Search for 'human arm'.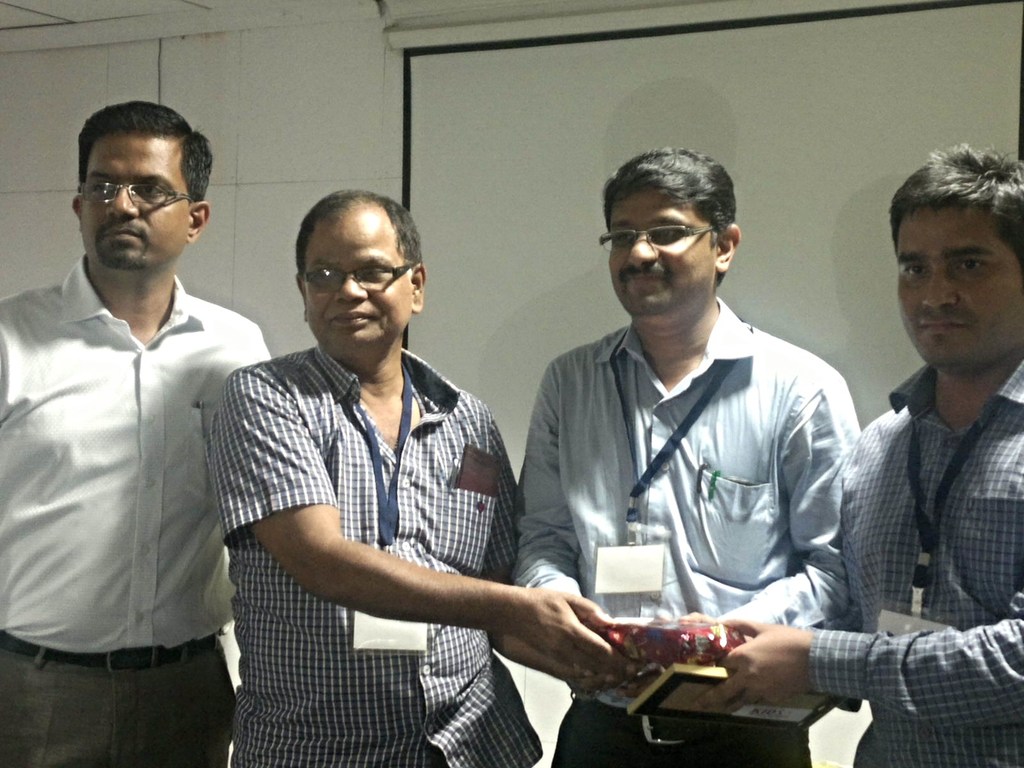
Found at 683, 374, 864, 631.
